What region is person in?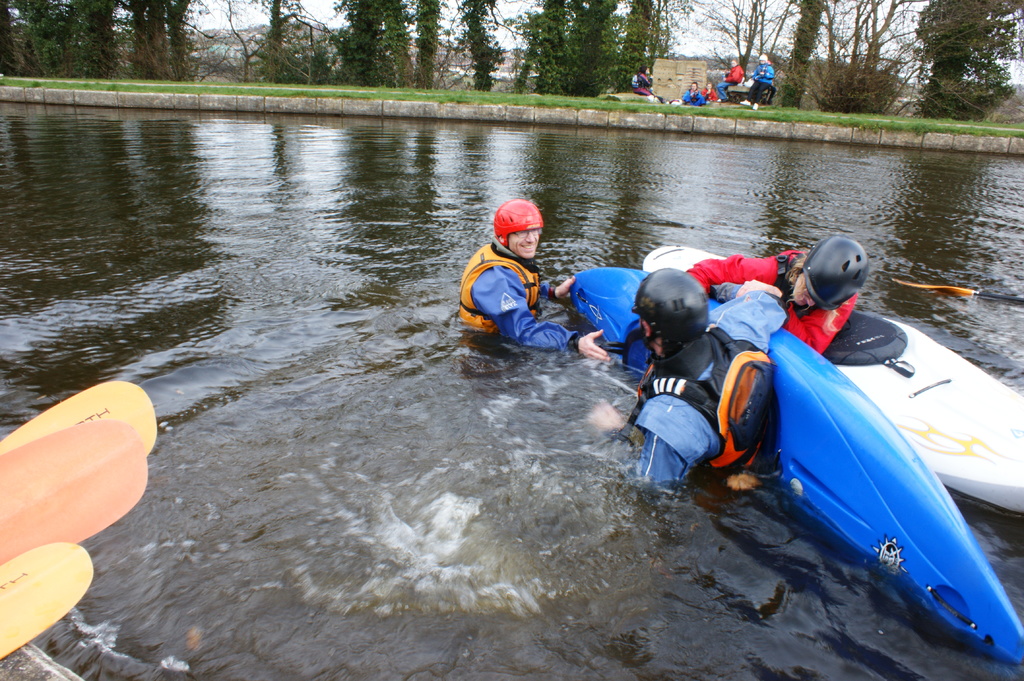
select_region(460, 199, 609, 364).
